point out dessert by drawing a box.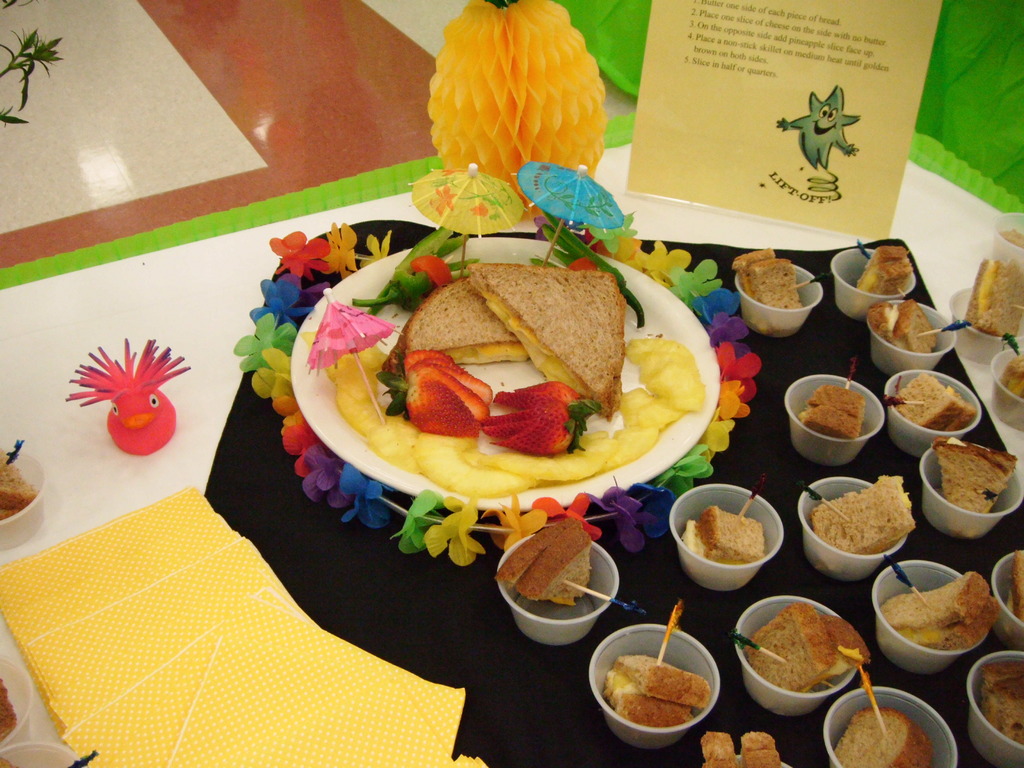
{"x1": 404, "y1": 260, "x2": 624, "y2": 414}.
